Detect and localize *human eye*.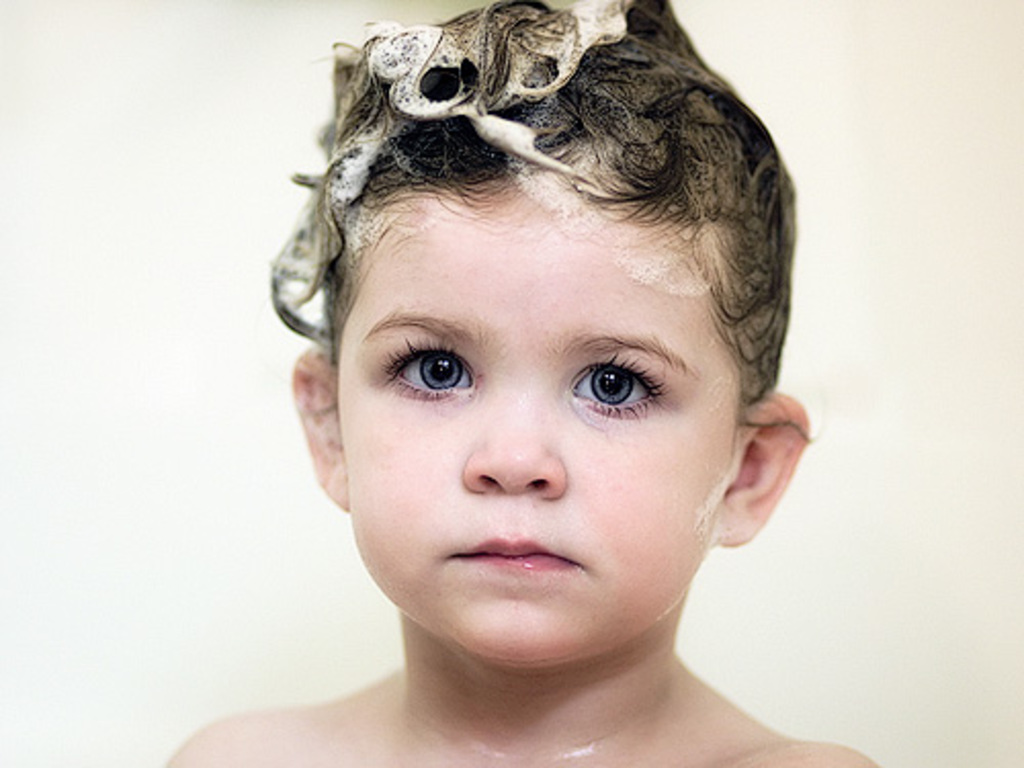
Localized at <region>551, 348, 664, 426</region>.
